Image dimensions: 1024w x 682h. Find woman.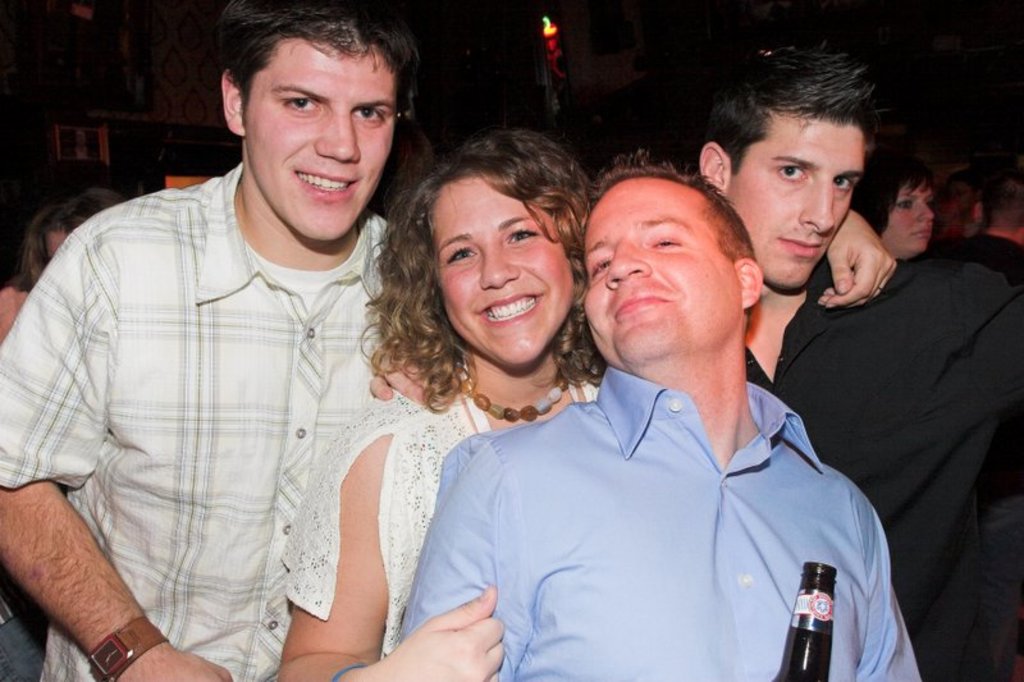
crop(856, 145, 933, 258).
